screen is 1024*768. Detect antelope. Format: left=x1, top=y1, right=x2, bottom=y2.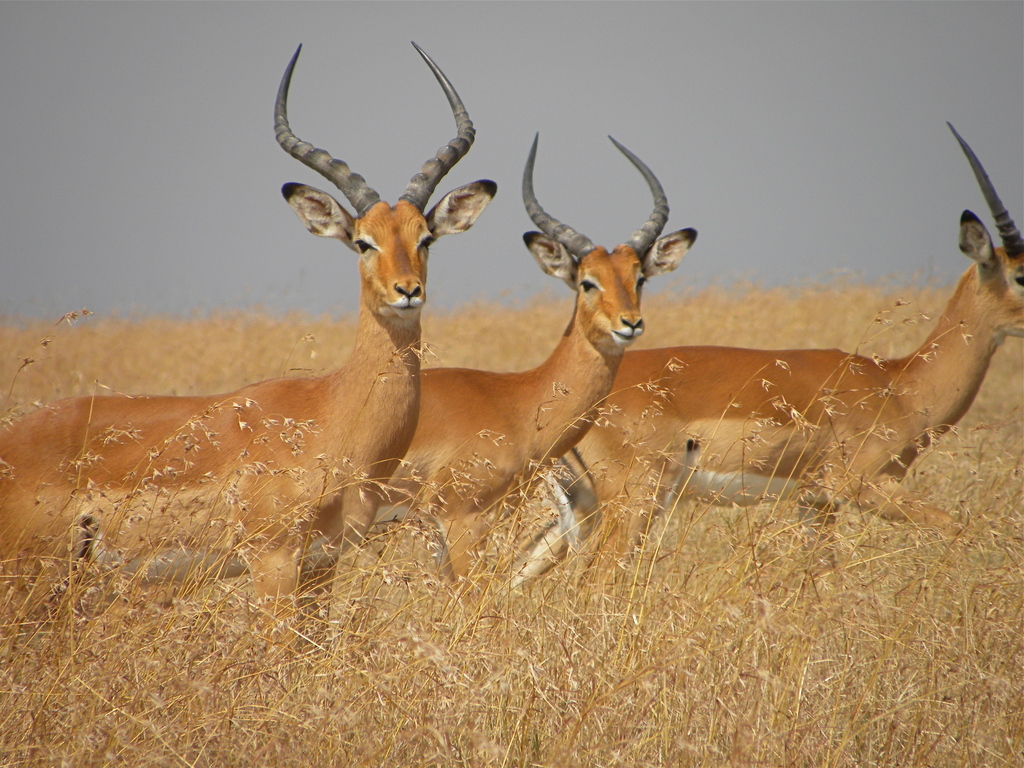
left=0, top=45, right=501, bottom=655.
